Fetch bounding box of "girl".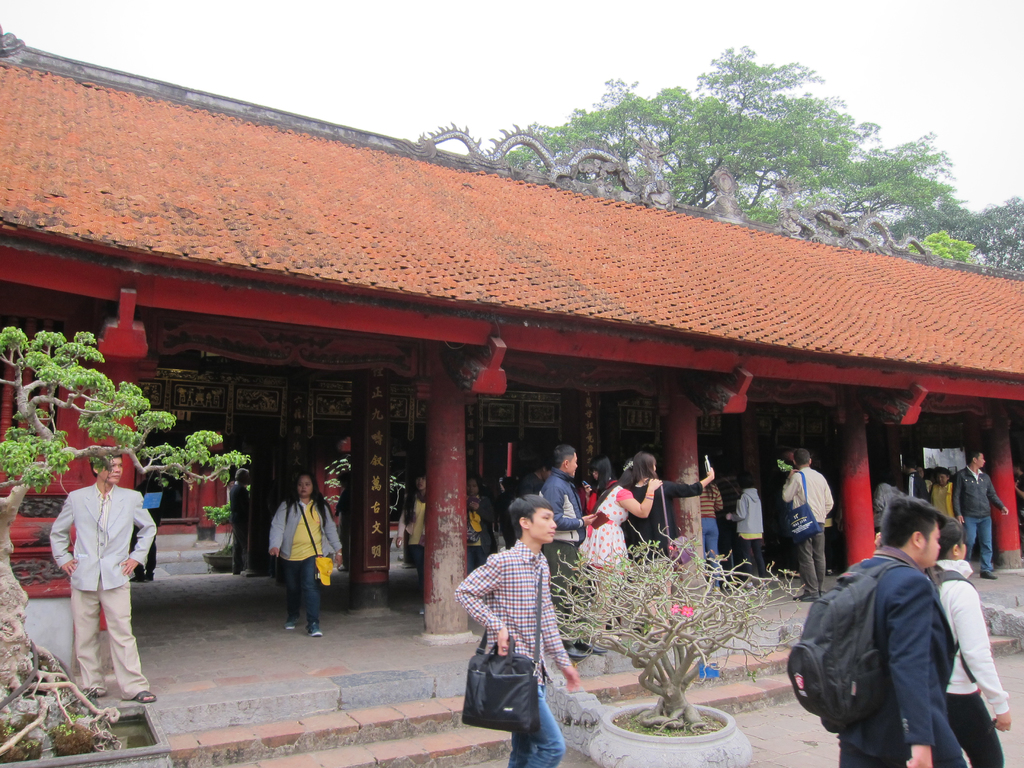
Bbox: bbox(265, 471, 344, 639).
